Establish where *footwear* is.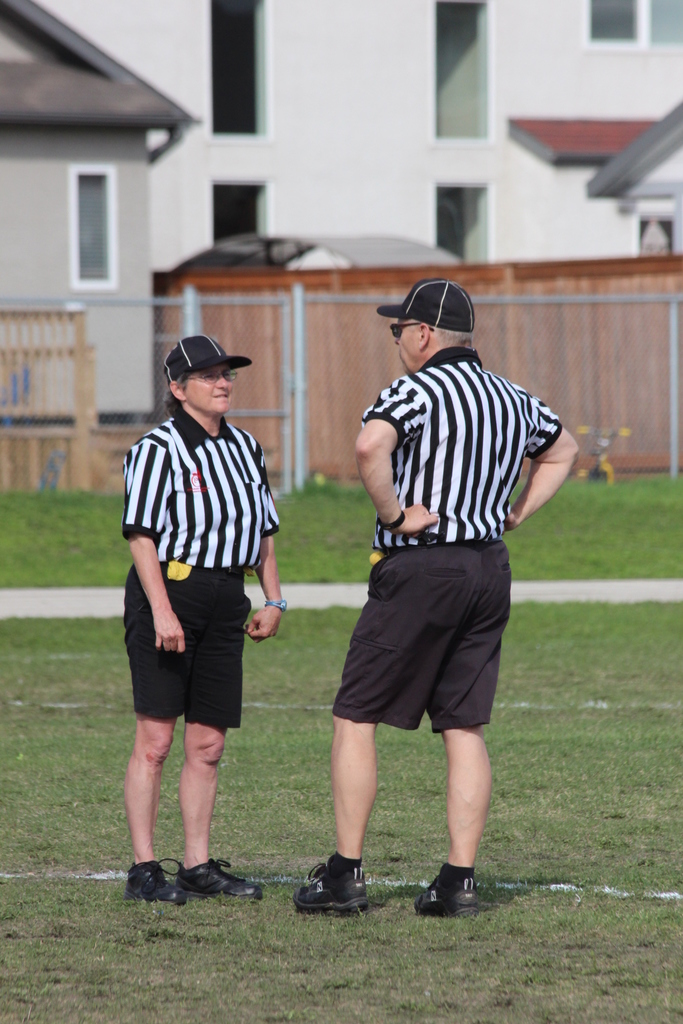
Established at BBox(127, 865, 179, 900).
